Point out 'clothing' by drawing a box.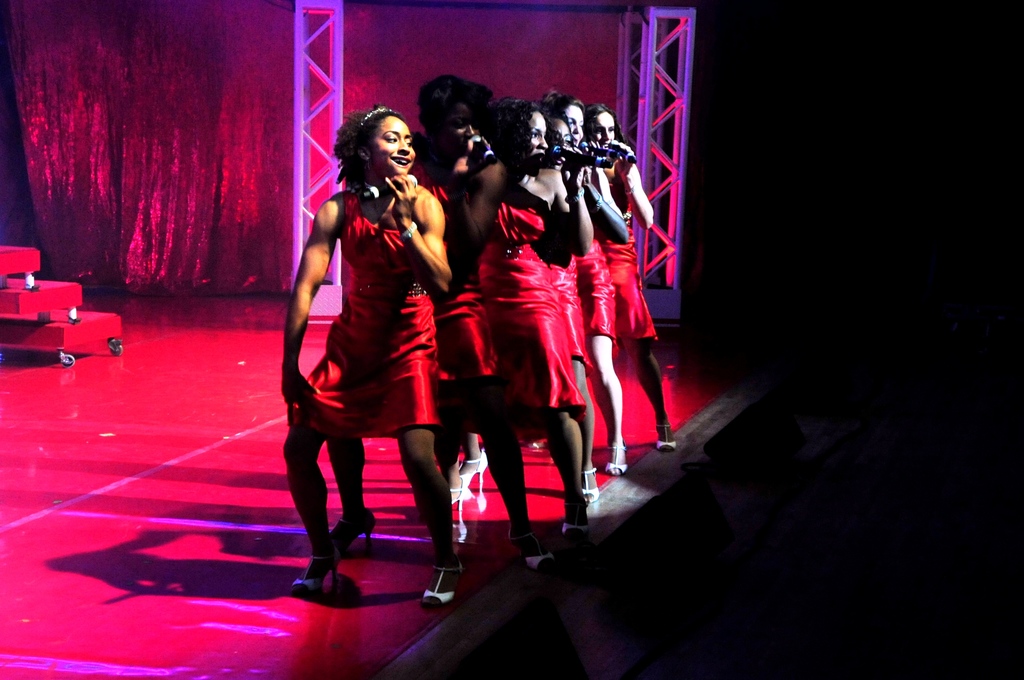
[left=543, top=254, right=597, bottom=369].
